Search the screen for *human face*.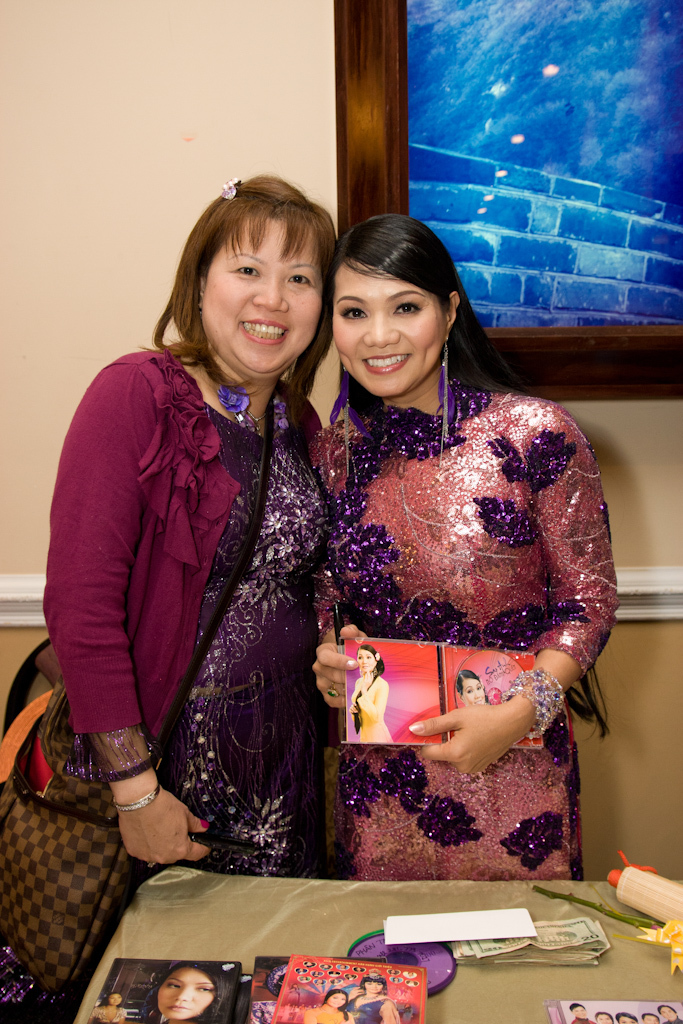
Found at 158, 966, 217, 1019.
